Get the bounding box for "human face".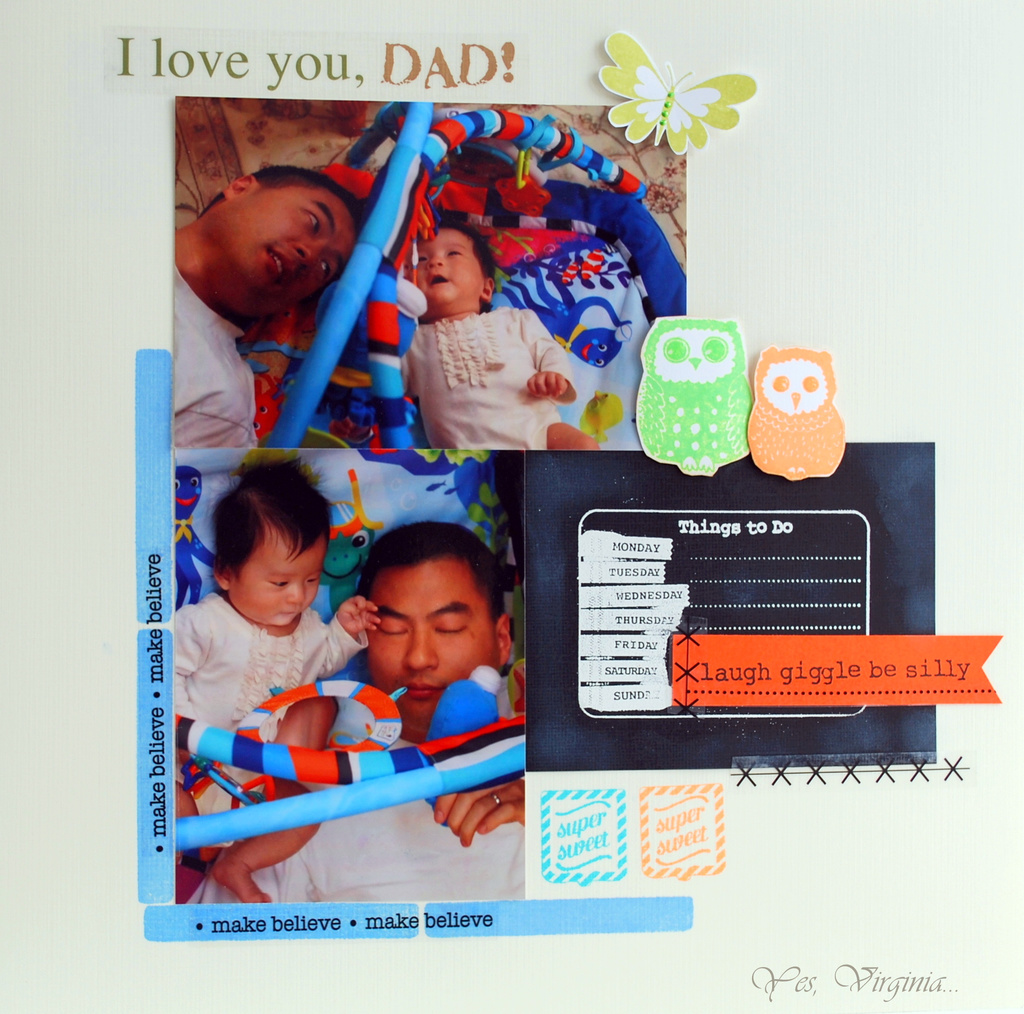
404,235,482,313.
